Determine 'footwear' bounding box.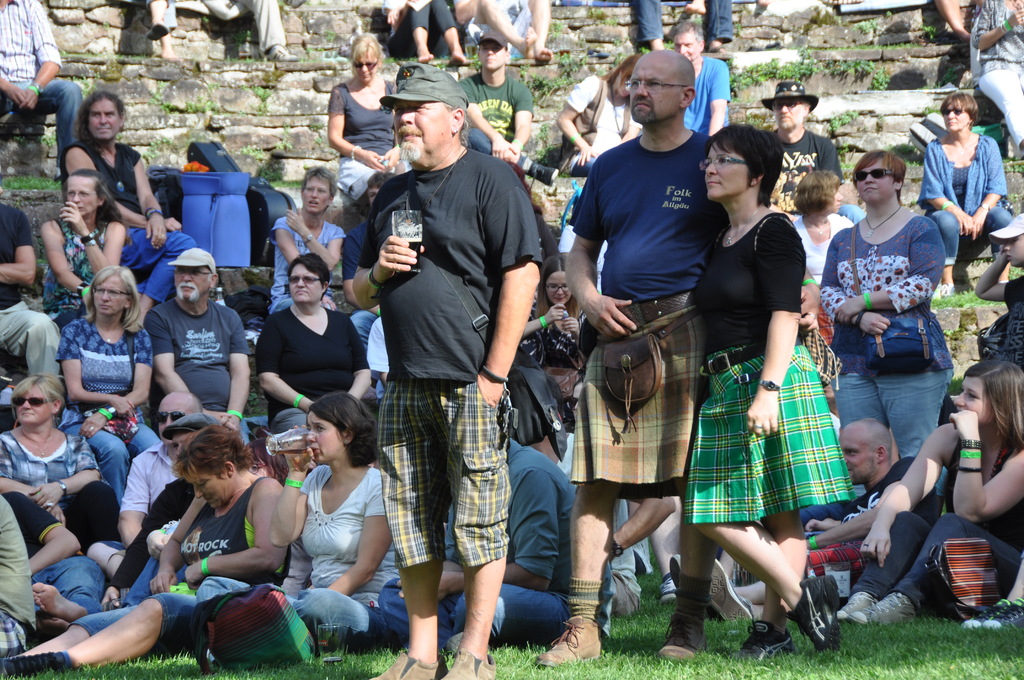
Determined: [709, 558, 755, 626].
